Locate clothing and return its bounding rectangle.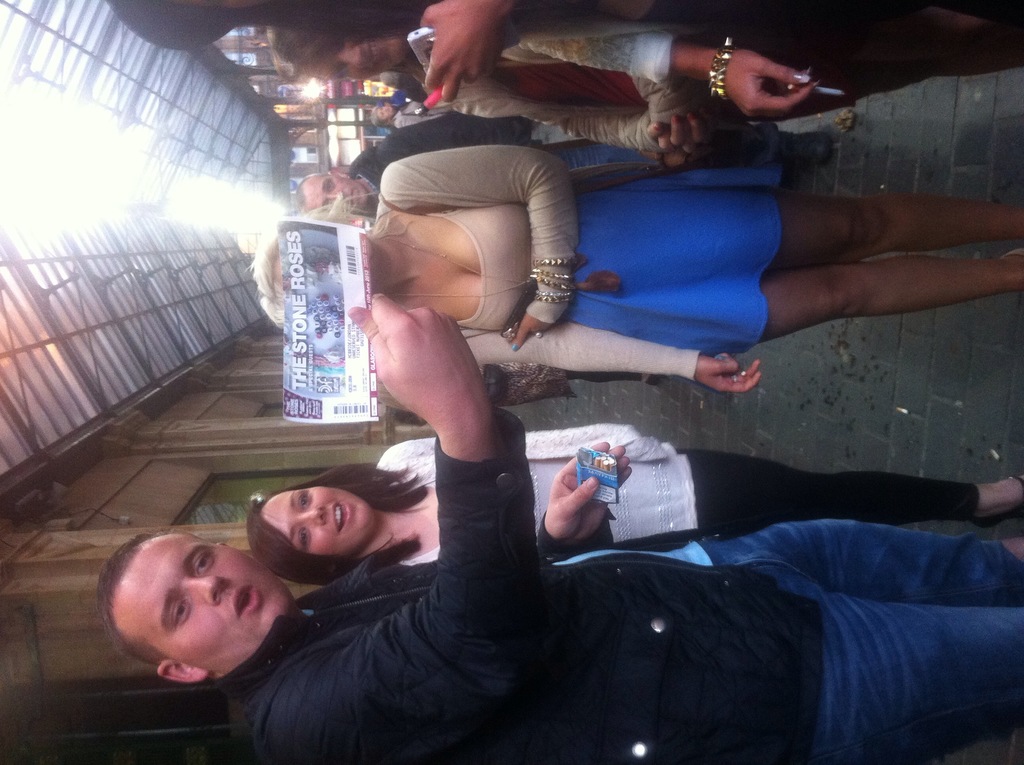
x1=349, y1=113, x2=535, y2=189.
